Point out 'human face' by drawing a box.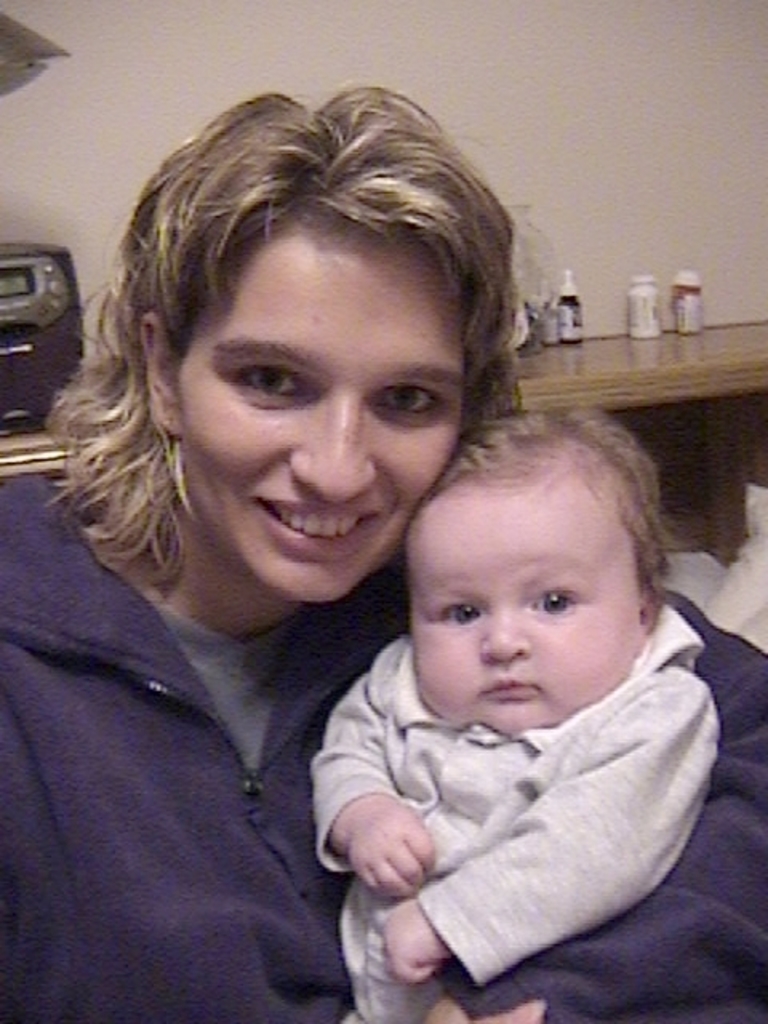
l=181, t=235, r=466, b=611.
